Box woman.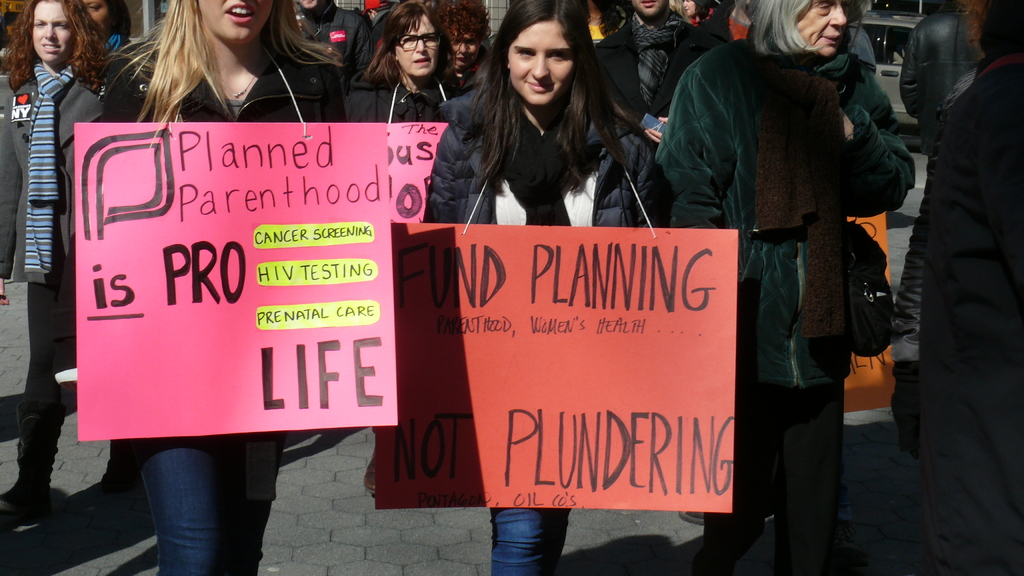
bbox=(351, 0, 458, 122).
